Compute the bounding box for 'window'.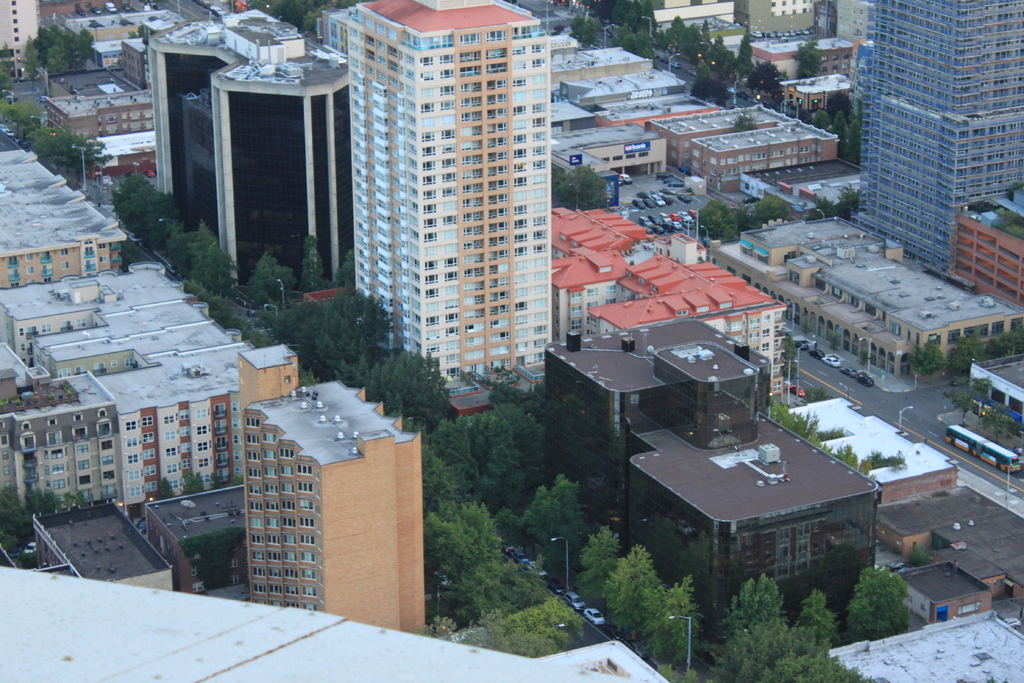
(x1=250, y1=552, x2=265, y2=561).
